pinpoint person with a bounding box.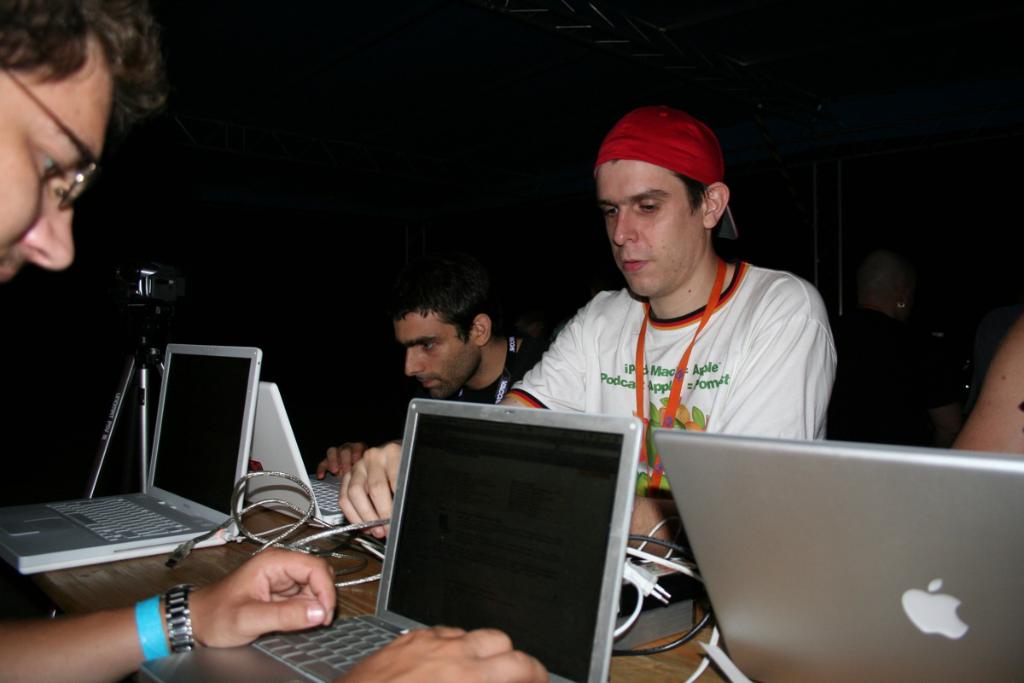
(513,102,836,492).
